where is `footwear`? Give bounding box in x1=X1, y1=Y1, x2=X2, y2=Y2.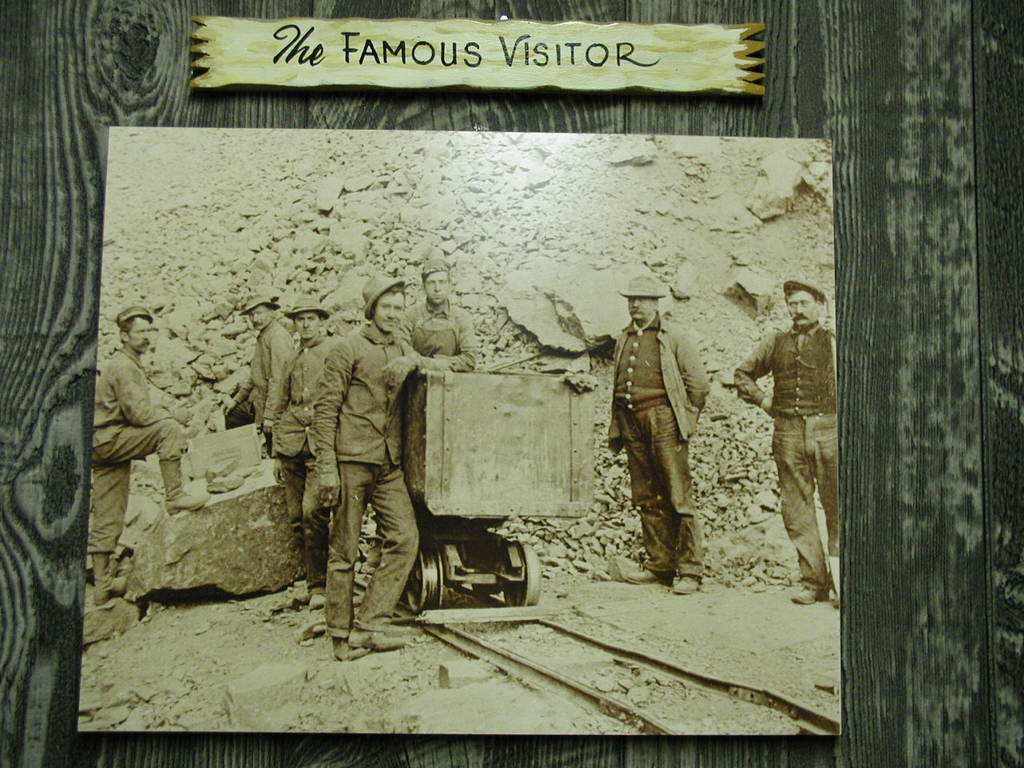
x1=832, y1=594, x2=838, y2=606.
